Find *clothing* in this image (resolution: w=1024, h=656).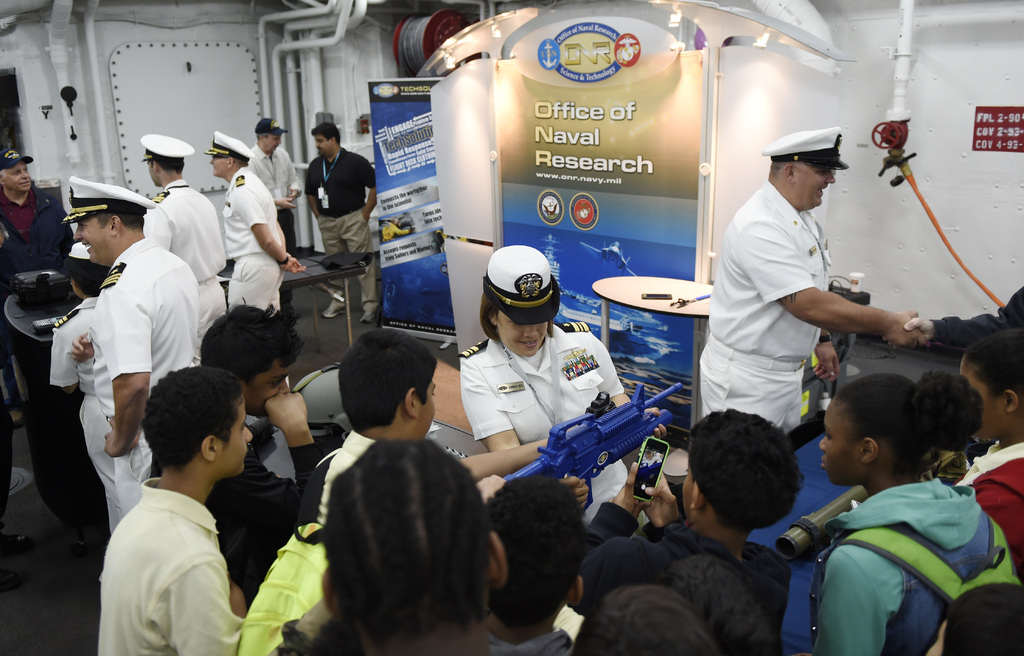
bbox(455, 333, 628, 525).
